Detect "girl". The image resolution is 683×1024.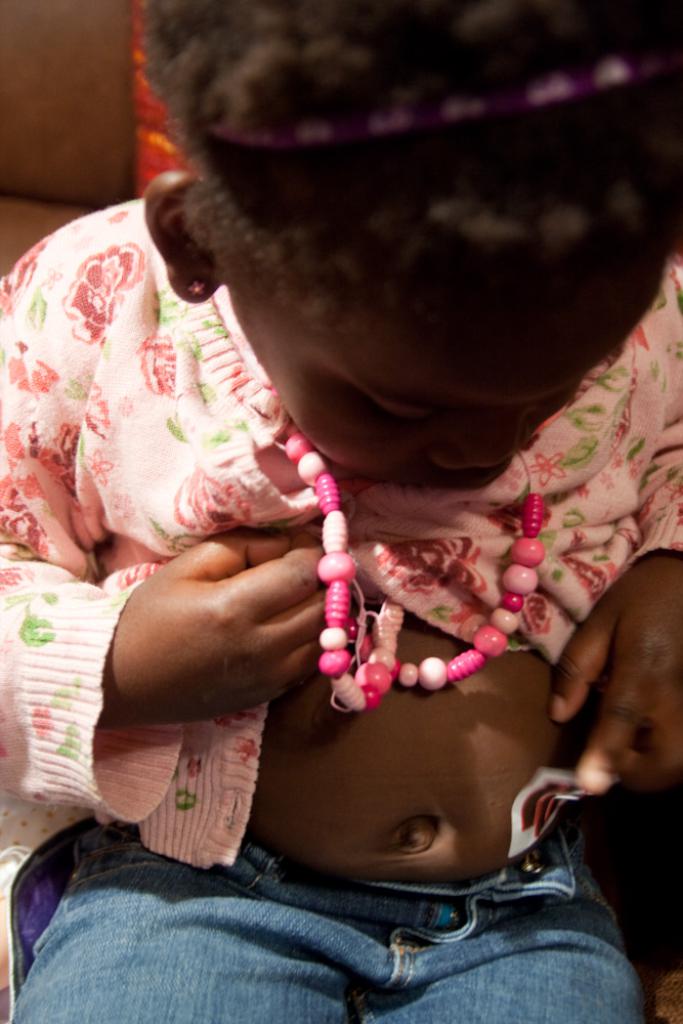
0,1,678,1023.
